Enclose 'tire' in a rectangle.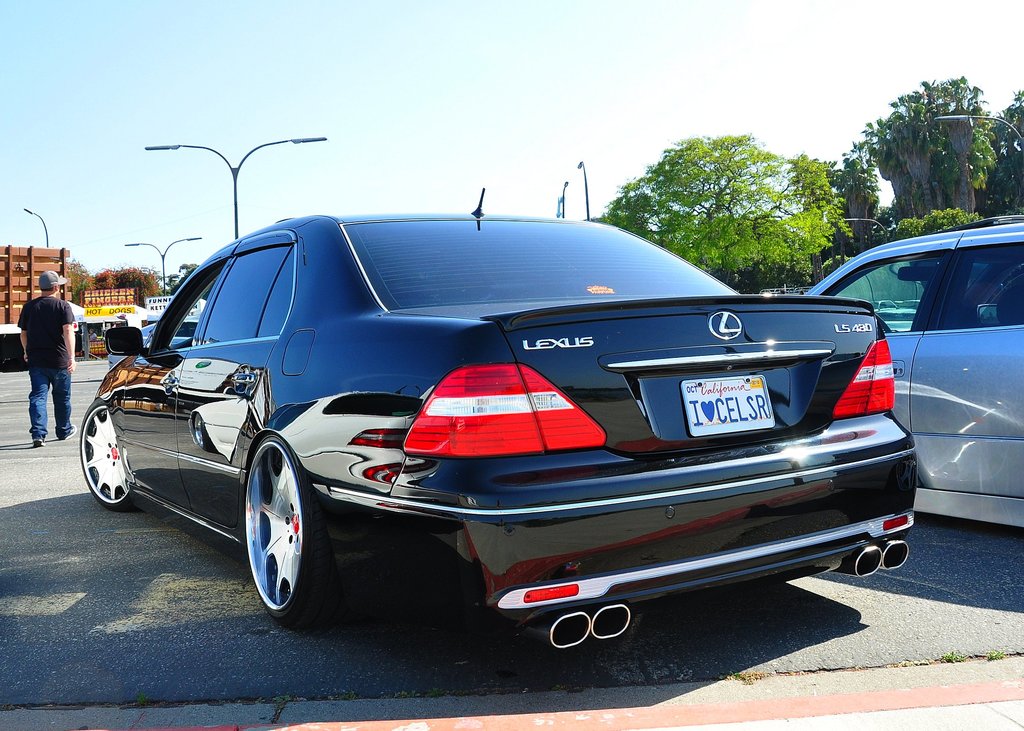
Rect(77, 400, 134, 512).
